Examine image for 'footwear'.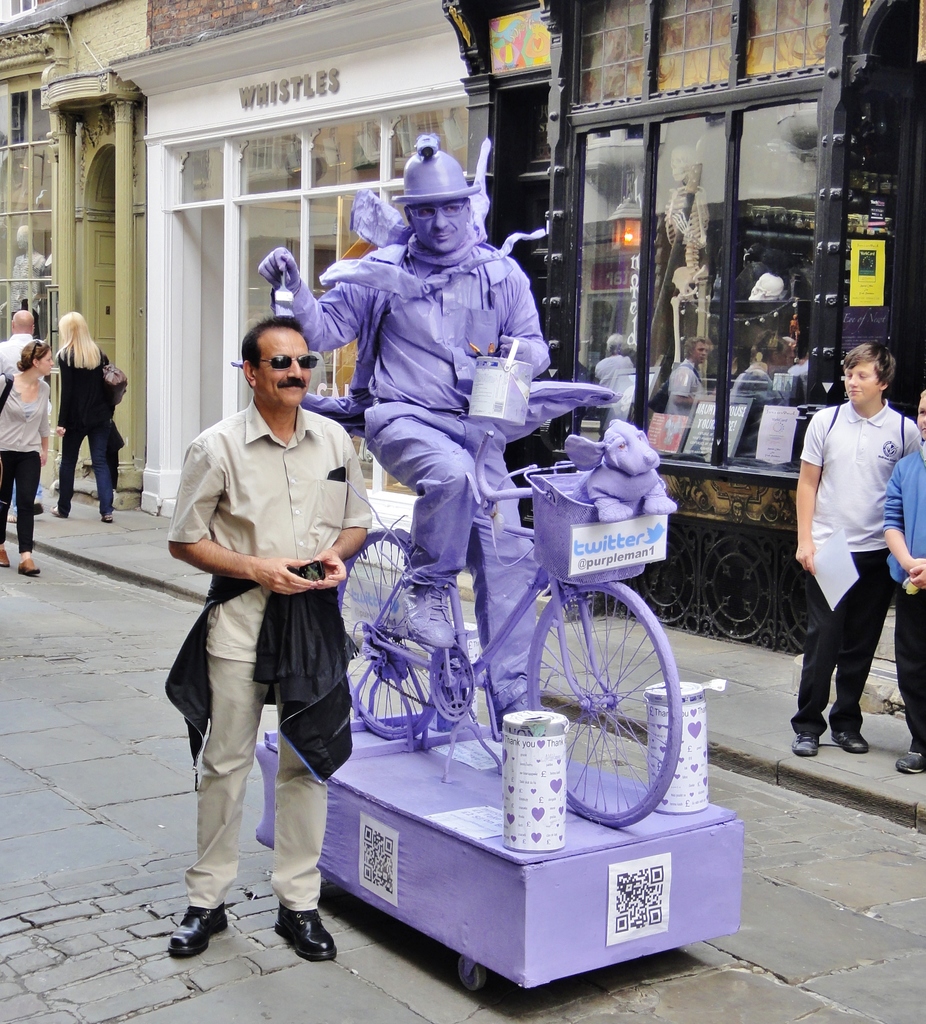
Examination result: locate(14, 554, 40, 573).
